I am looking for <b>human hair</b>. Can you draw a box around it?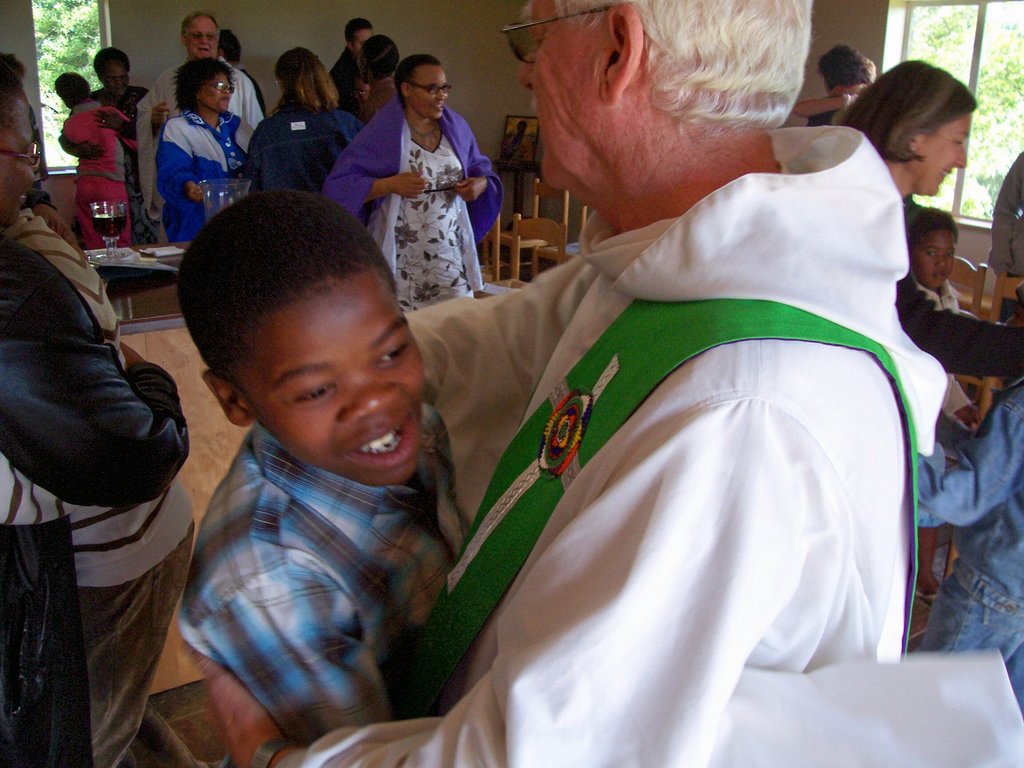
Sure, the bounding box is box=[182, 13, 223, 40].
